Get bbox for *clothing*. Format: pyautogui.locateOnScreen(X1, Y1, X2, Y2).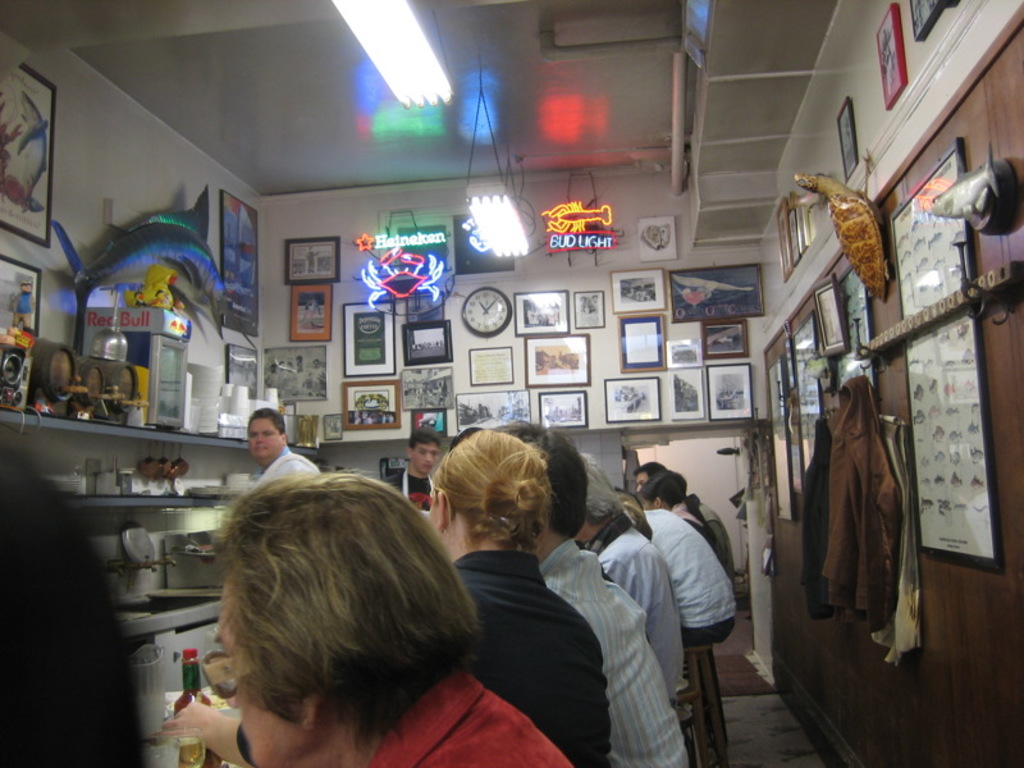
pyautogui.locateOnScreen(374, 662, 564, 764).
